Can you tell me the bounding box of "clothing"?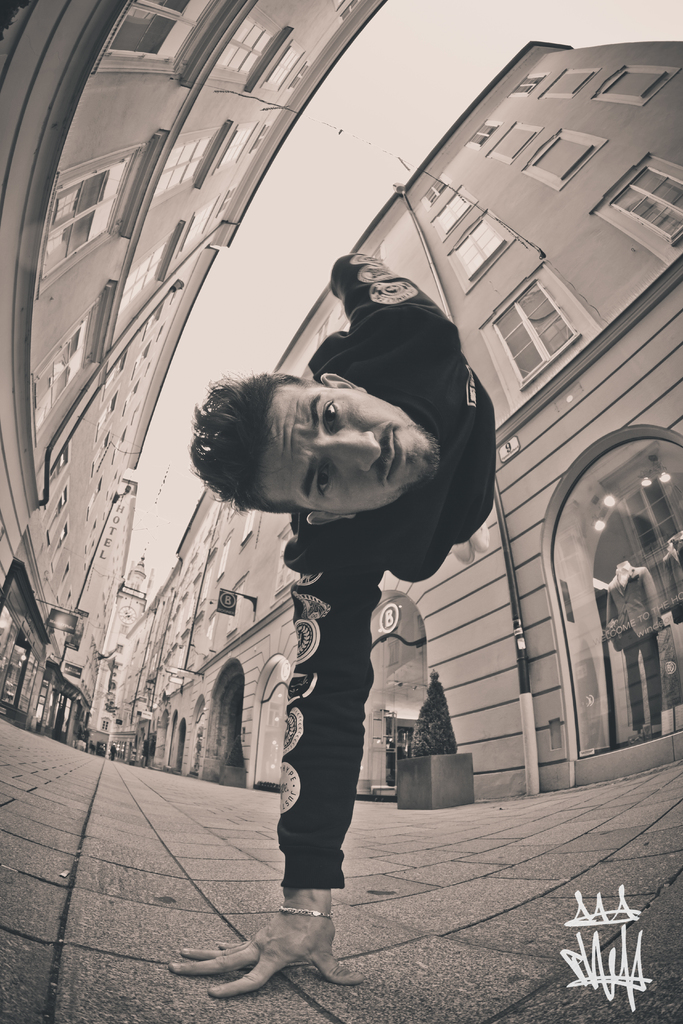
607/567/668/730.
